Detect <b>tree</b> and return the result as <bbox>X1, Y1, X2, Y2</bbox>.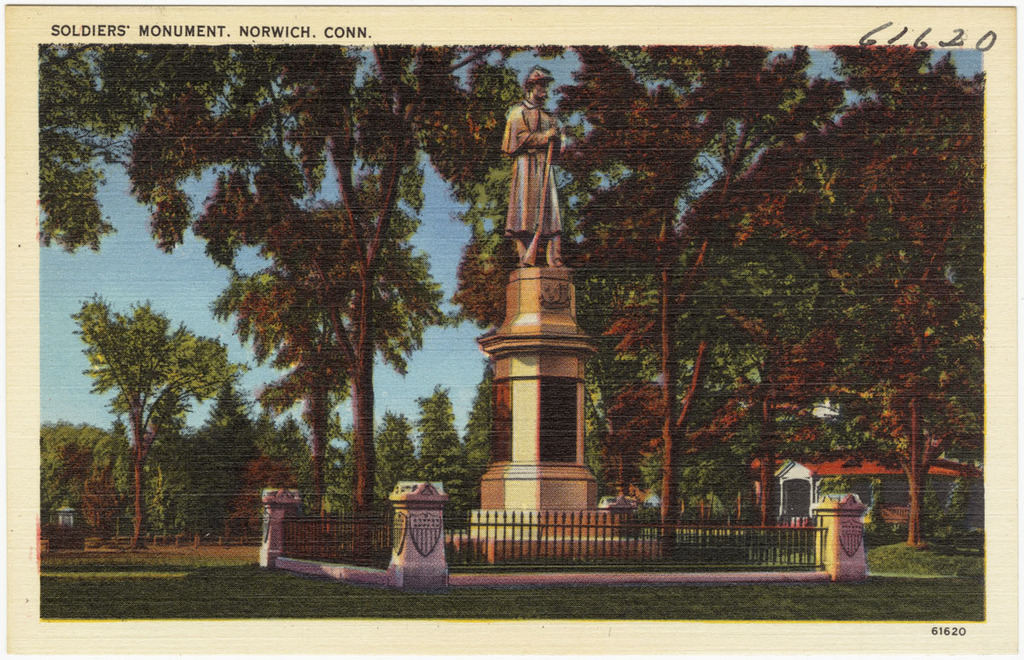
<bbox>63, 274, 216, 553</bbox>.
